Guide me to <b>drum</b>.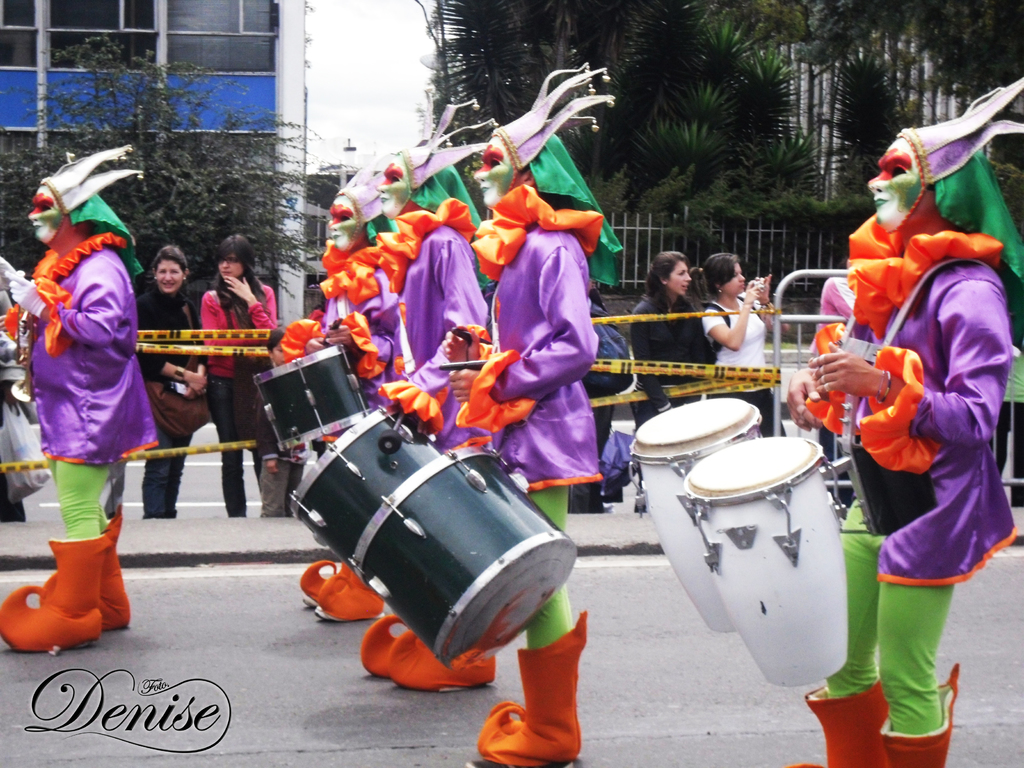
Guidance: bbox=[287, 399, 575, 672].
